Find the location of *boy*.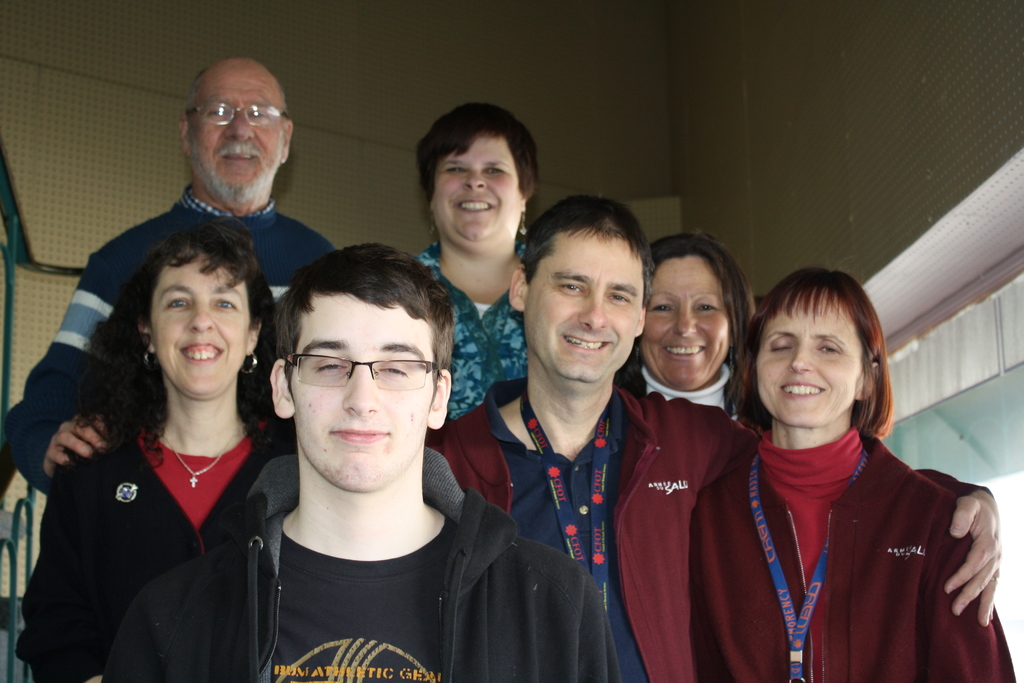
Location: bbox(108, 243, 620, 682).
